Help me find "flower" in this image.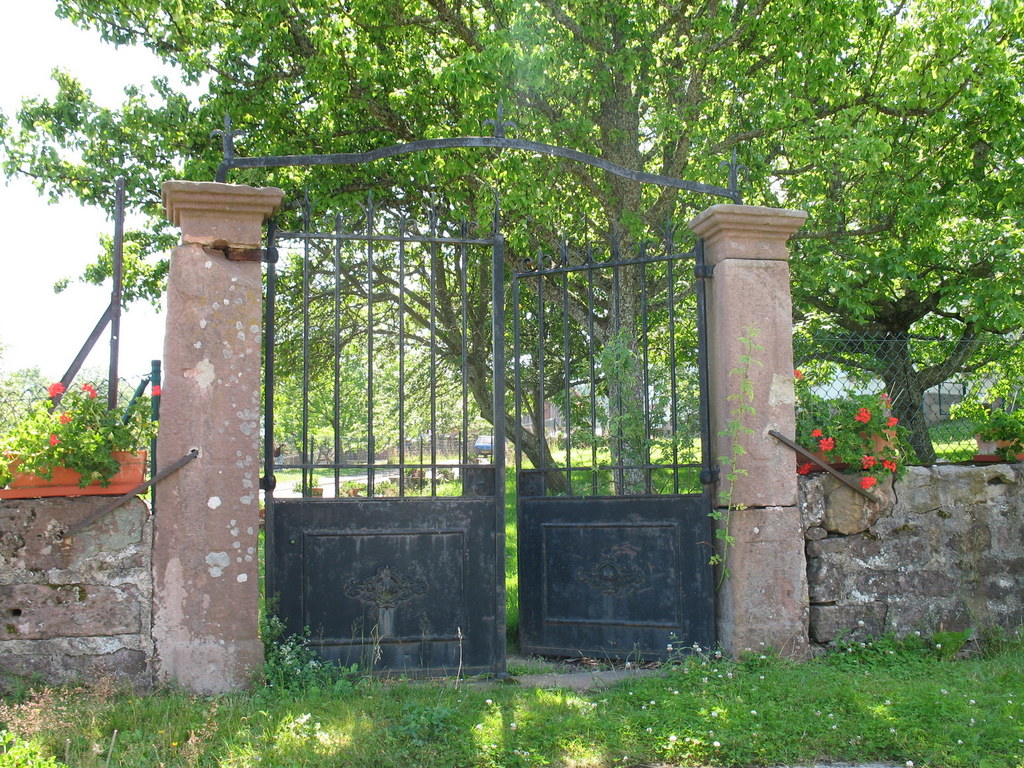
Found it: x1=883, y1=413, x2=900, y2=438.
